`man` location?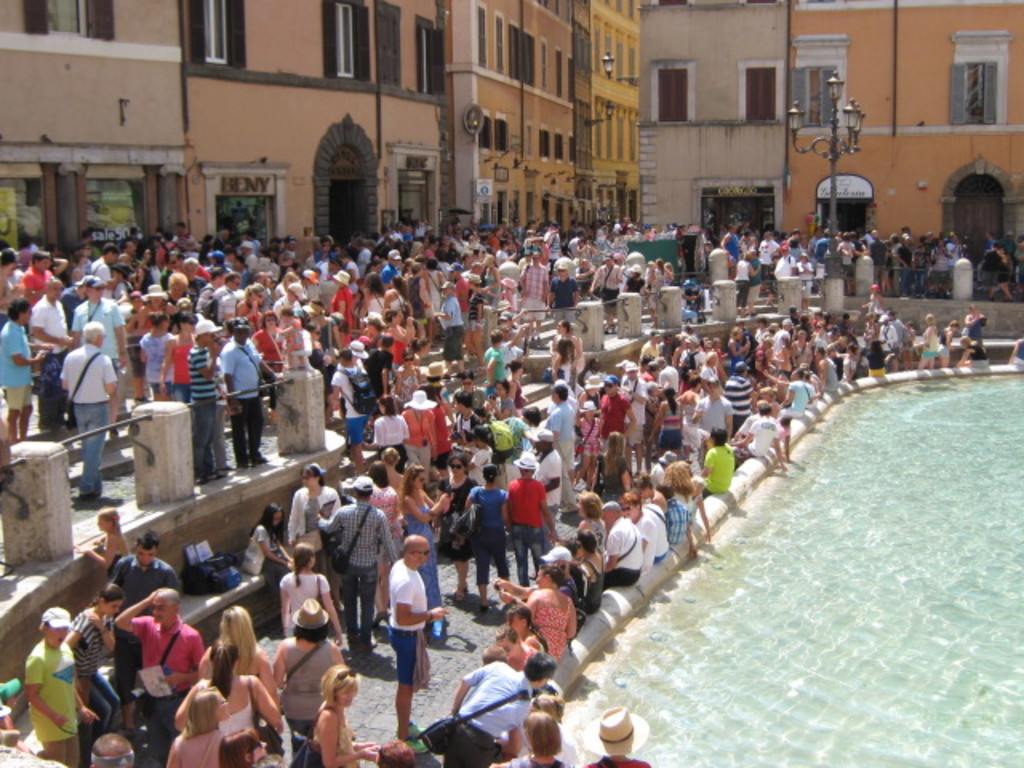
<box>650,482,691,554</box>
